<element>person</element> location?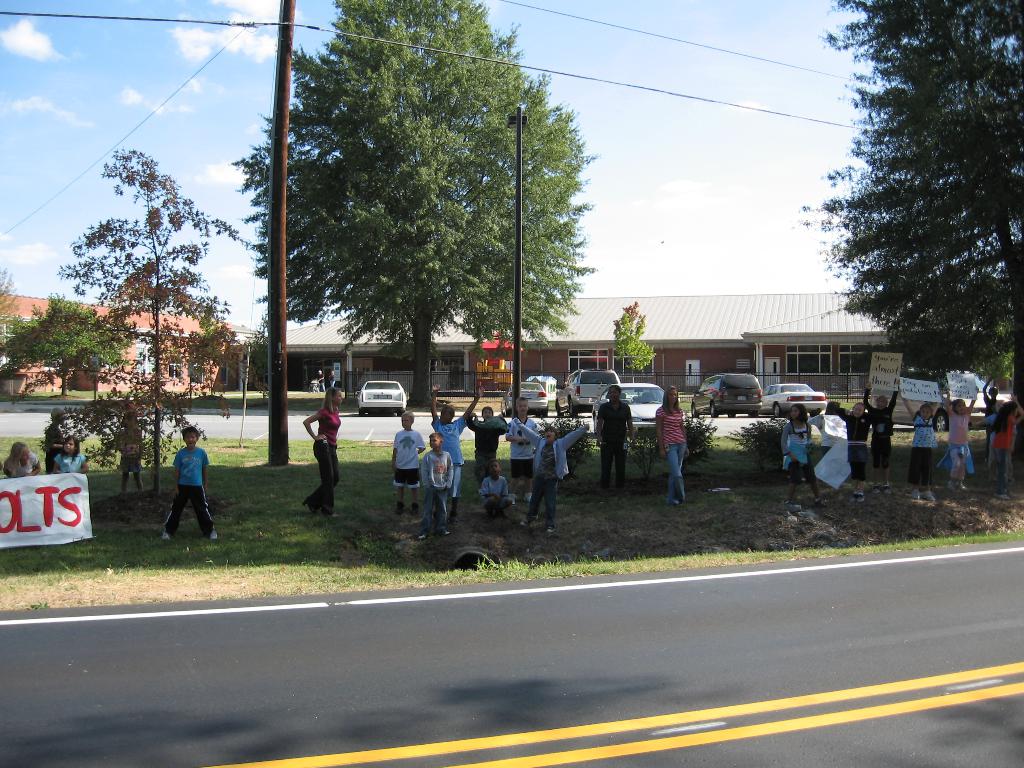
box(657, 383, 689, 497)
